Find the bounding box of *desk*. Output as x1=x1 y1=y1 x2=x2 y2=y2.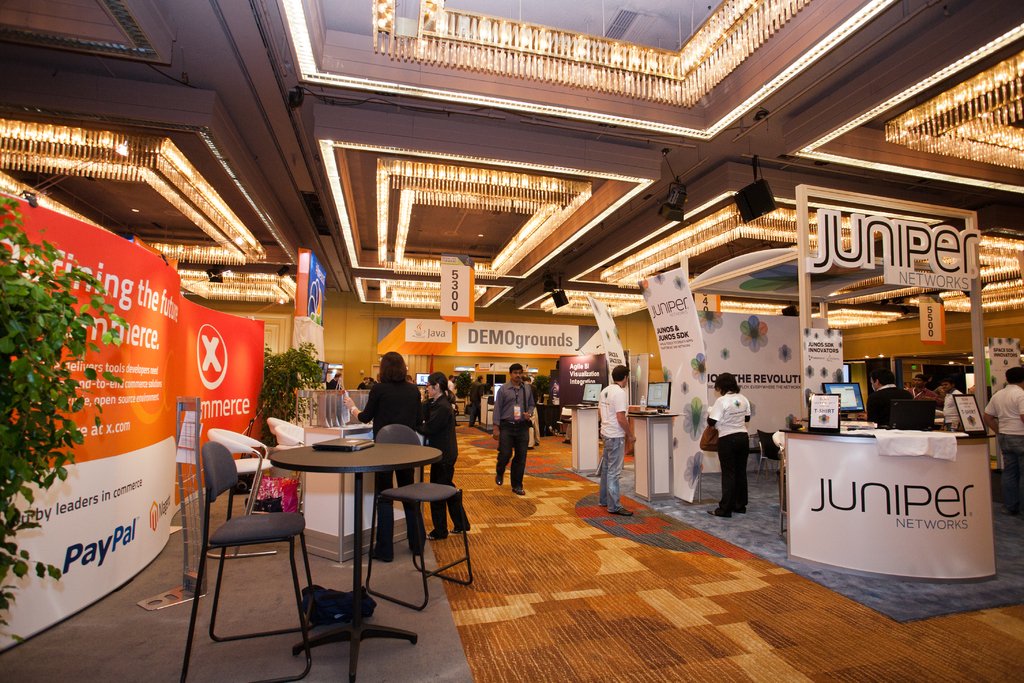
x1=779 y1=429 x2=998 y2=586.
